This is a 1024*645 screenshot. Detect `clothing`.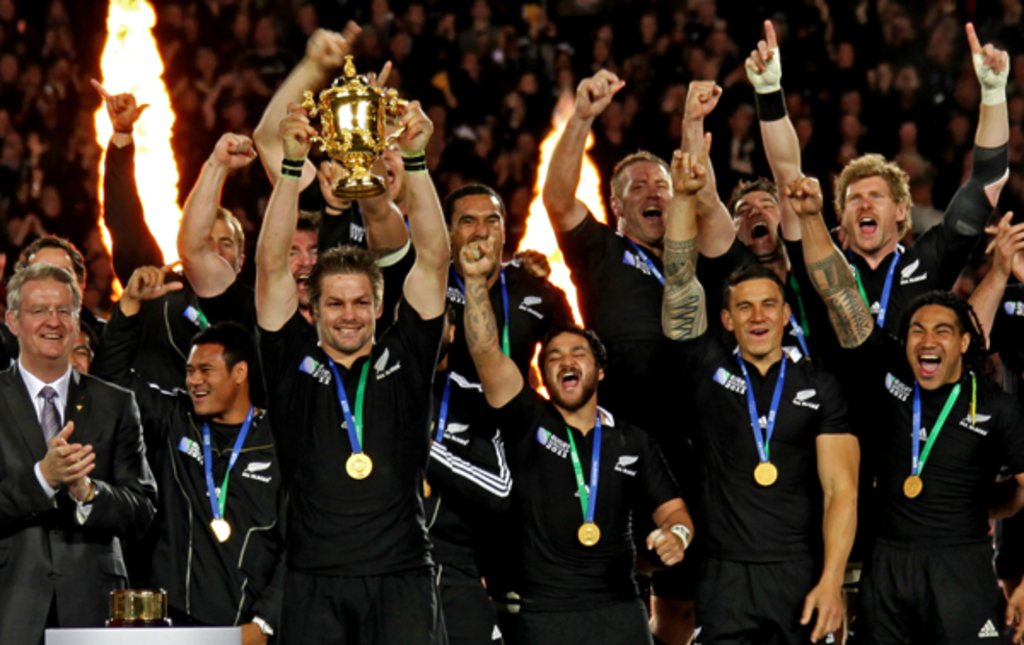
l=509, t=601, r=645, b=643.
